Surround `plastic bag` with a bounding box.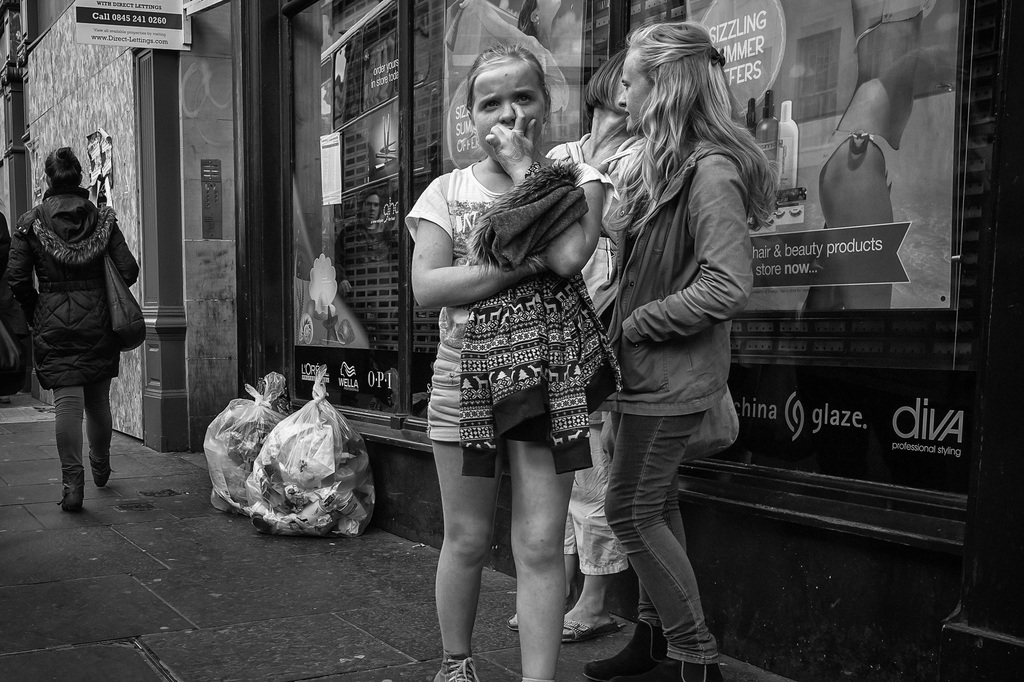
[199,372,291,514].
